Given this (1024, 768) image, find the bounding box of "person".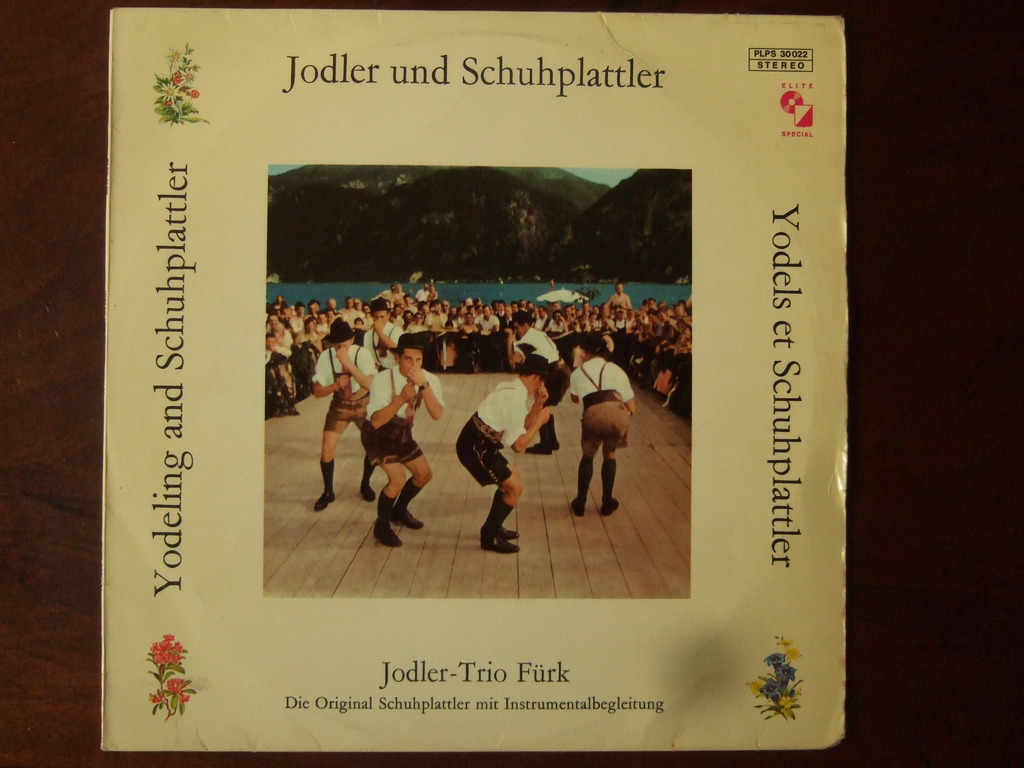
locate(355, 335, 447, 555).
